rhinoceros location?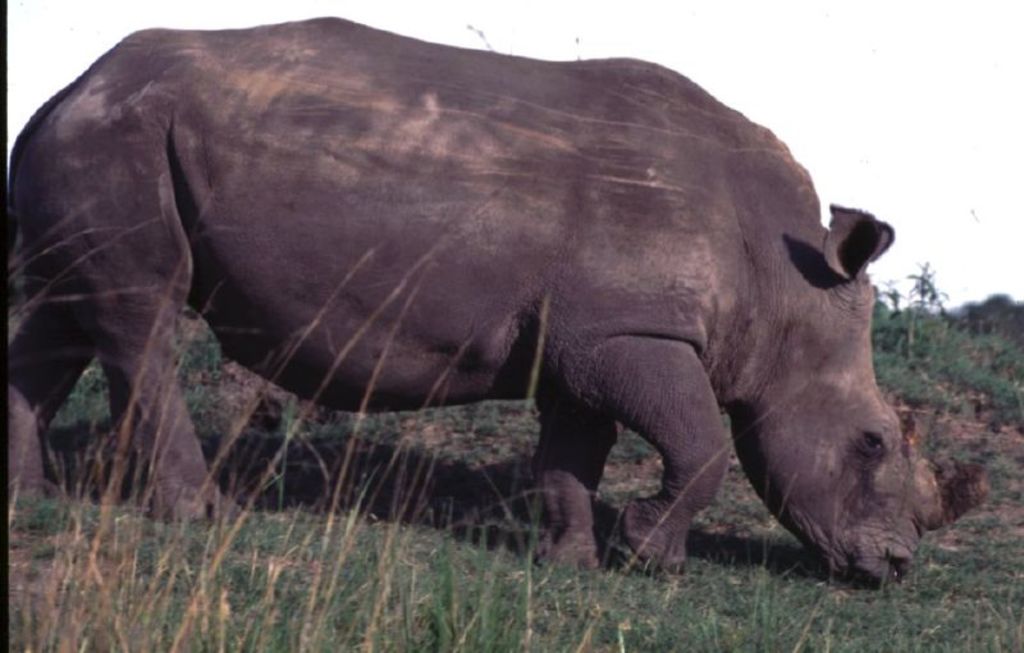
(4,9,987,594)
